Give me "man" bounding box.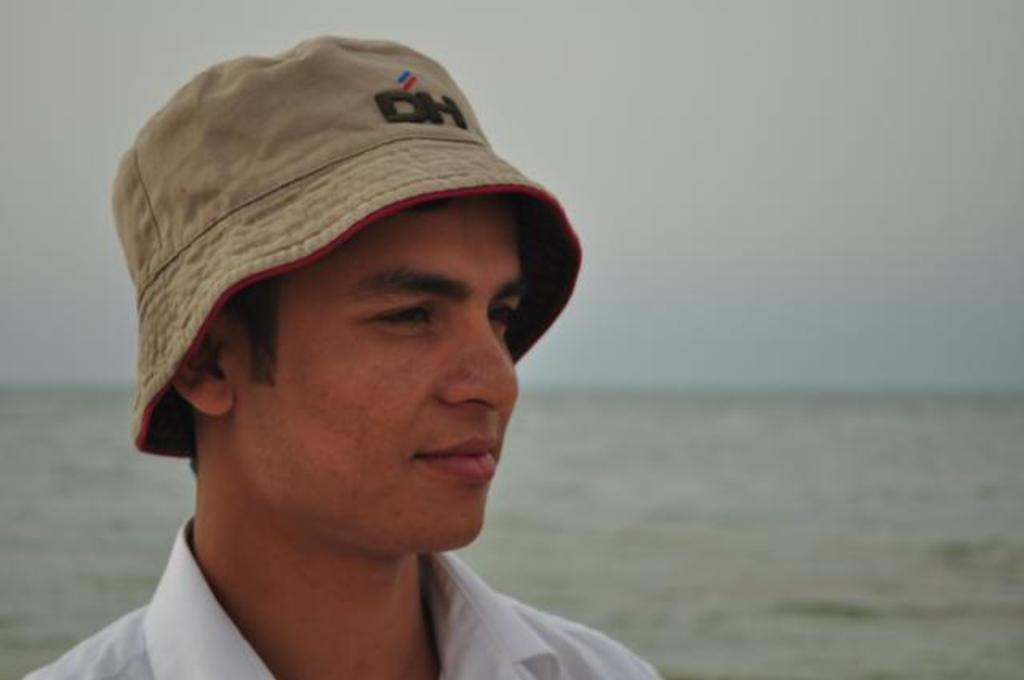
x1=19, y1=29, x2=654, y2=678.
